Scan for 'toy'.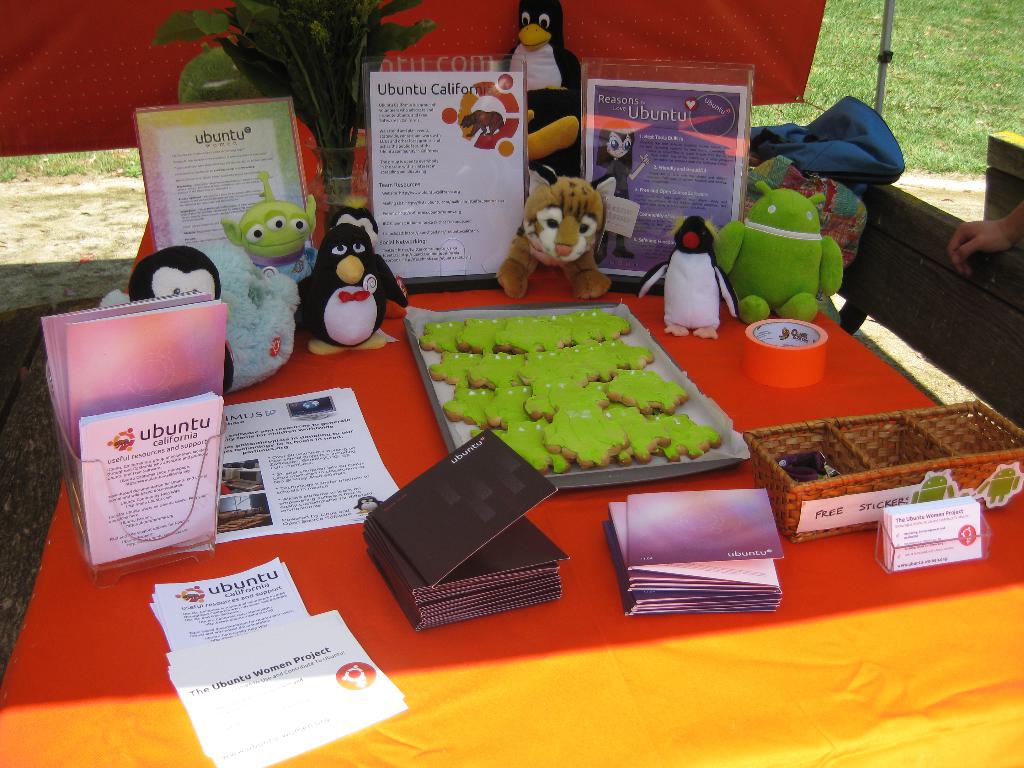
Scan result: (left=636, top=216, right=740, bottom=341).
